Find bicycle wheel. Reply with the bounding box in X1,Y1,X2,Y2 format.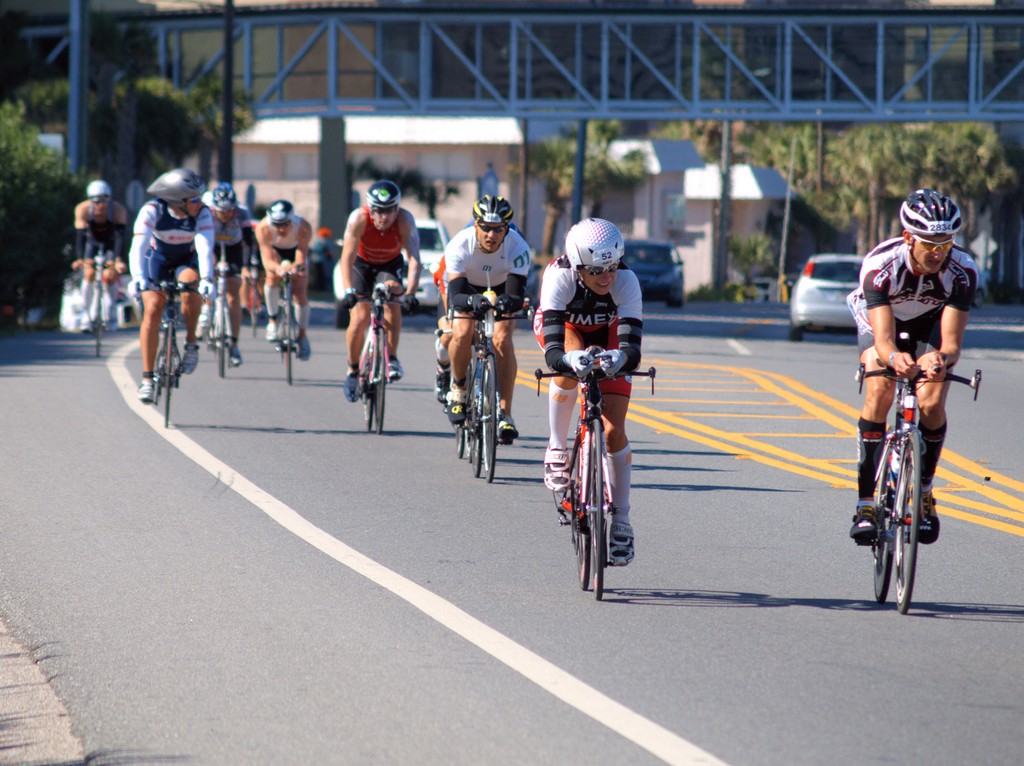
471,371,477,478.
